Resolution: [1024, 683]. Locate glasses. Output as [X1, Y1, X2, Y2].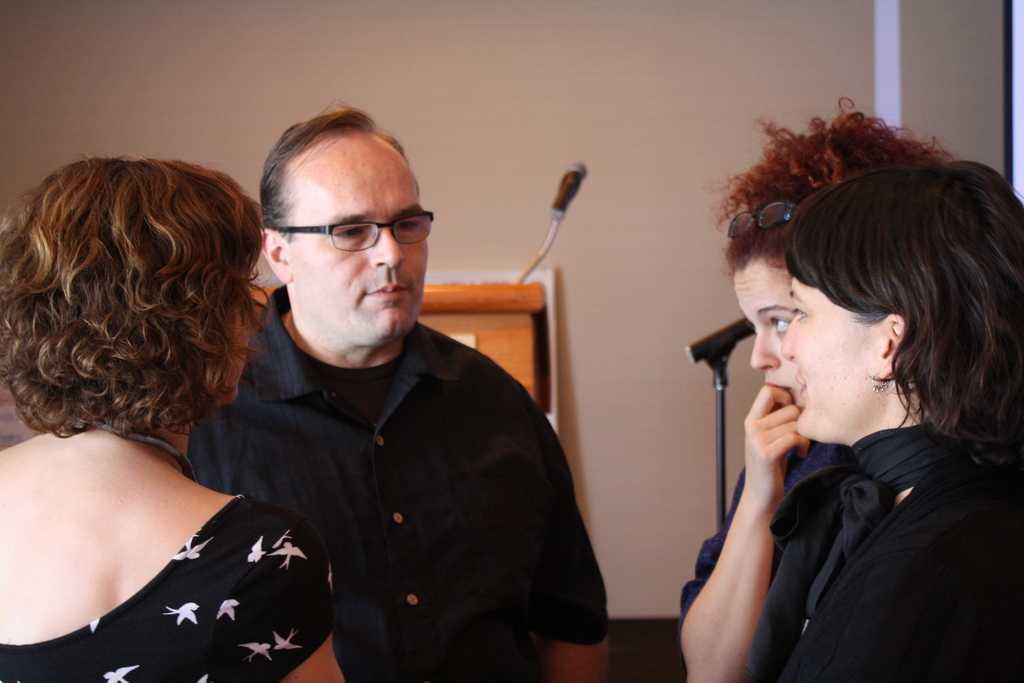
[263, 206, 423, 258].
